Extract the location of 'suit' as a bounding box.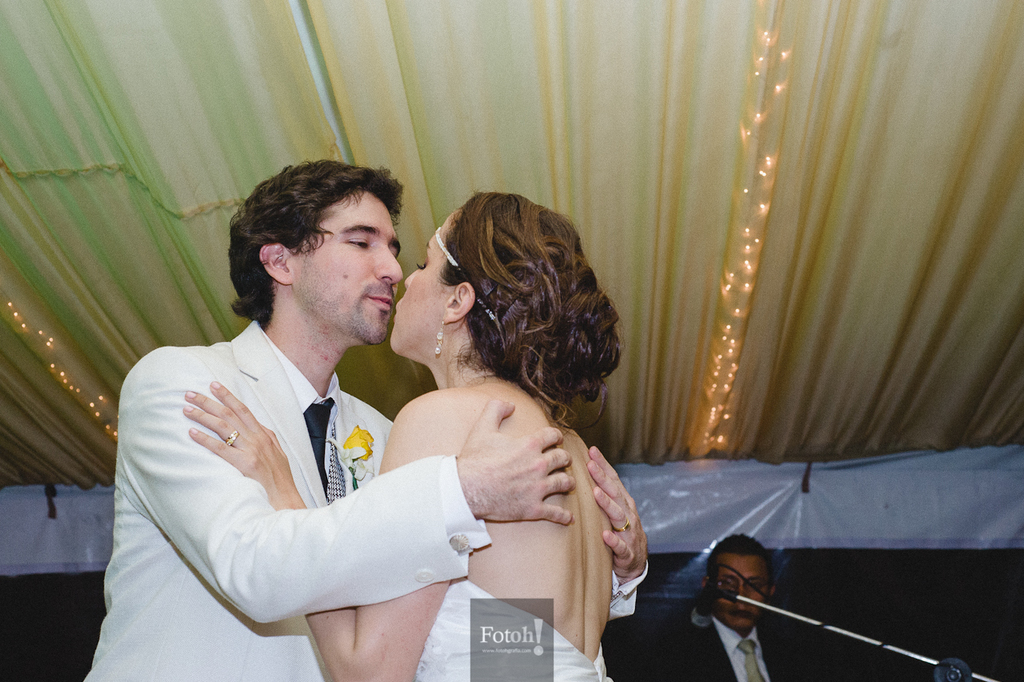
<region>671, 616, 814, 681</region>.
